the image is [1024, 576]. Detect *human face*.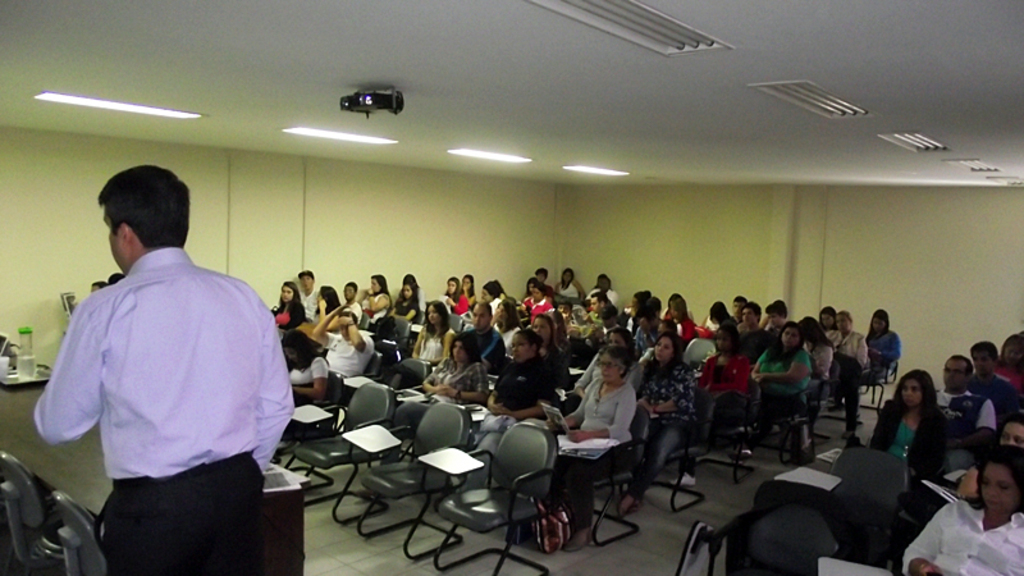
Detection: detection(472, 306, 488, 329).
